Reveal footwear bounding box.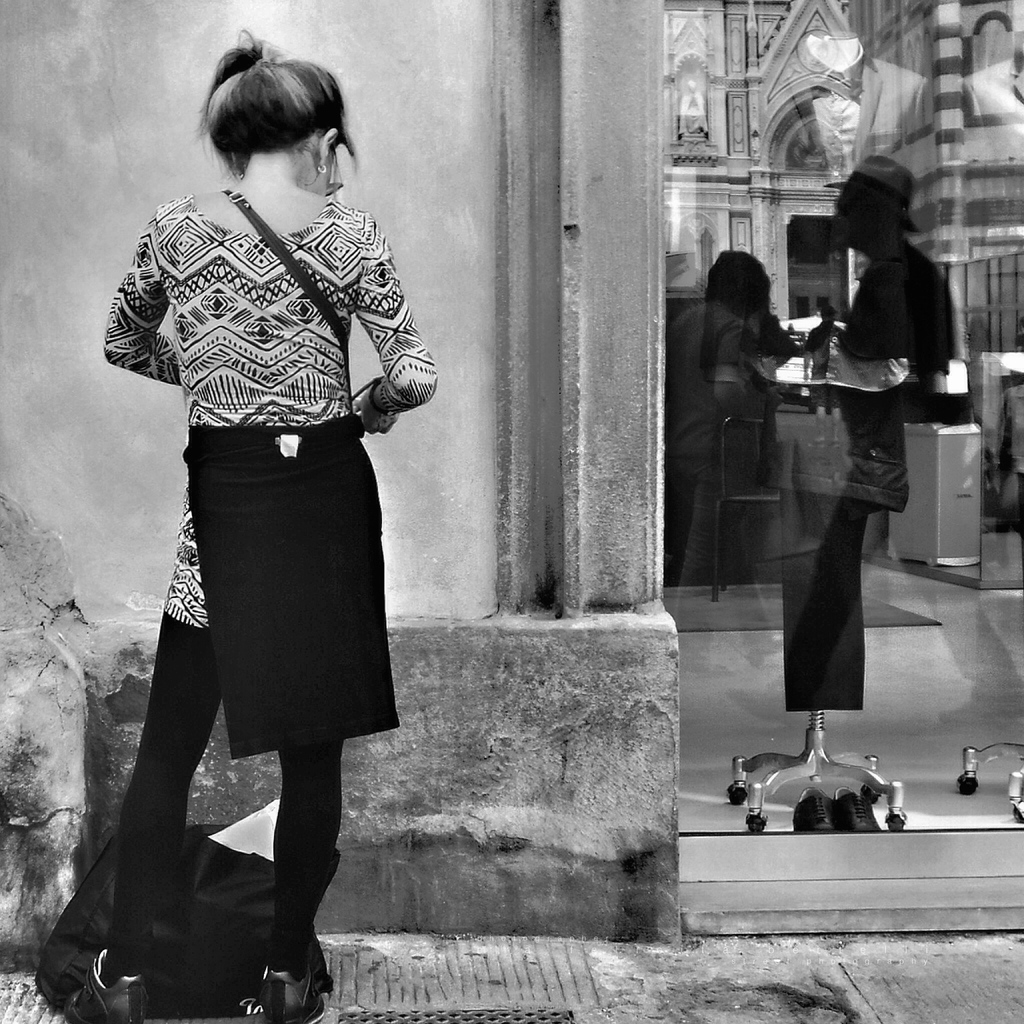
Revealed: <box>257,960,330,1023</box>.
